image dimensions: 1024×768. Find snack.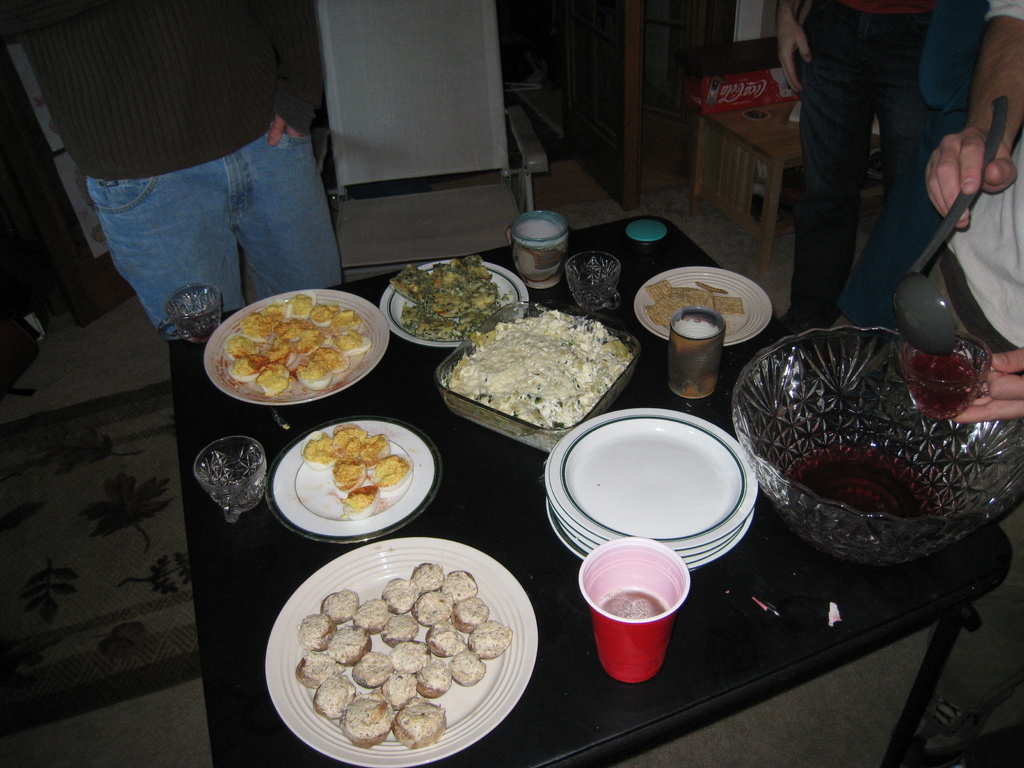
pyautogui.locateOnScreen(298, 429, 340, 470).
